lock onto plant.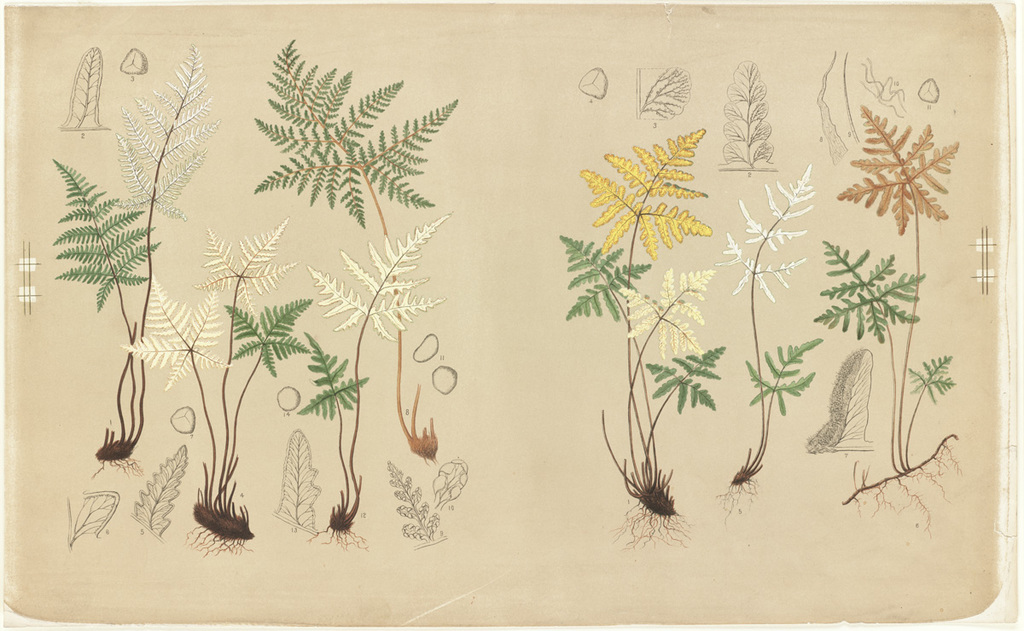
Locked: left=711, top=165, right=820, bottom=518.
